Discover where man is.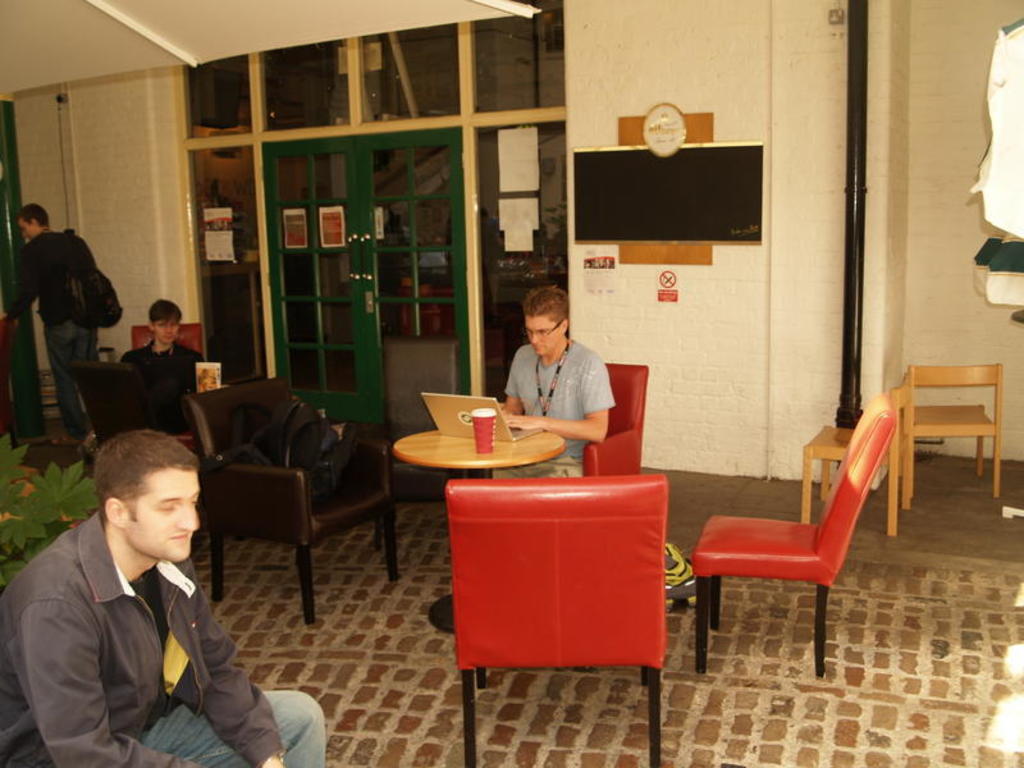
Discovered at l=5, t=419, r=300, b=764.
